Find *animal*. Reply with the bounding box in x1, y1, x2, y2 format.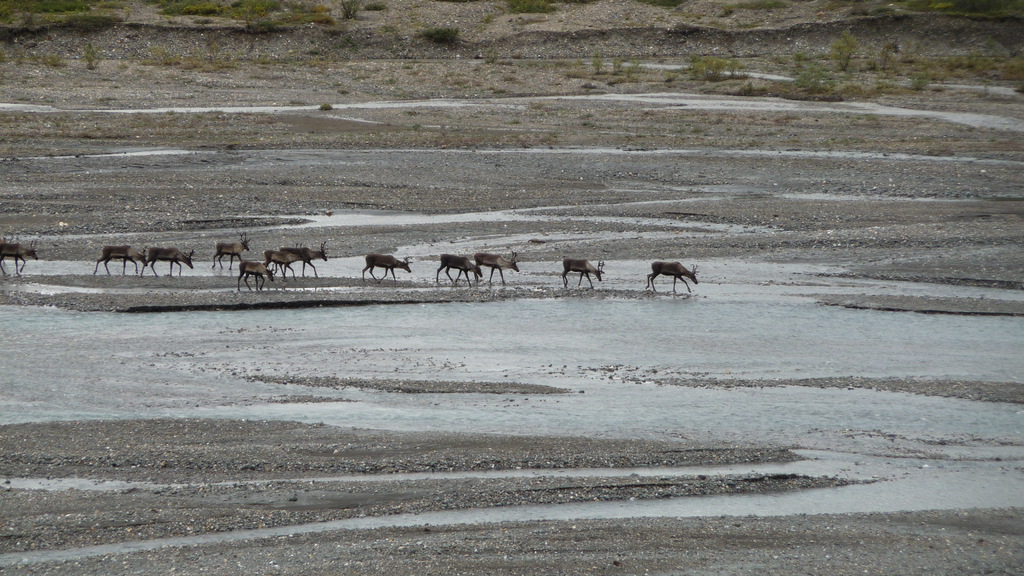
561, 259, 605, 286.
